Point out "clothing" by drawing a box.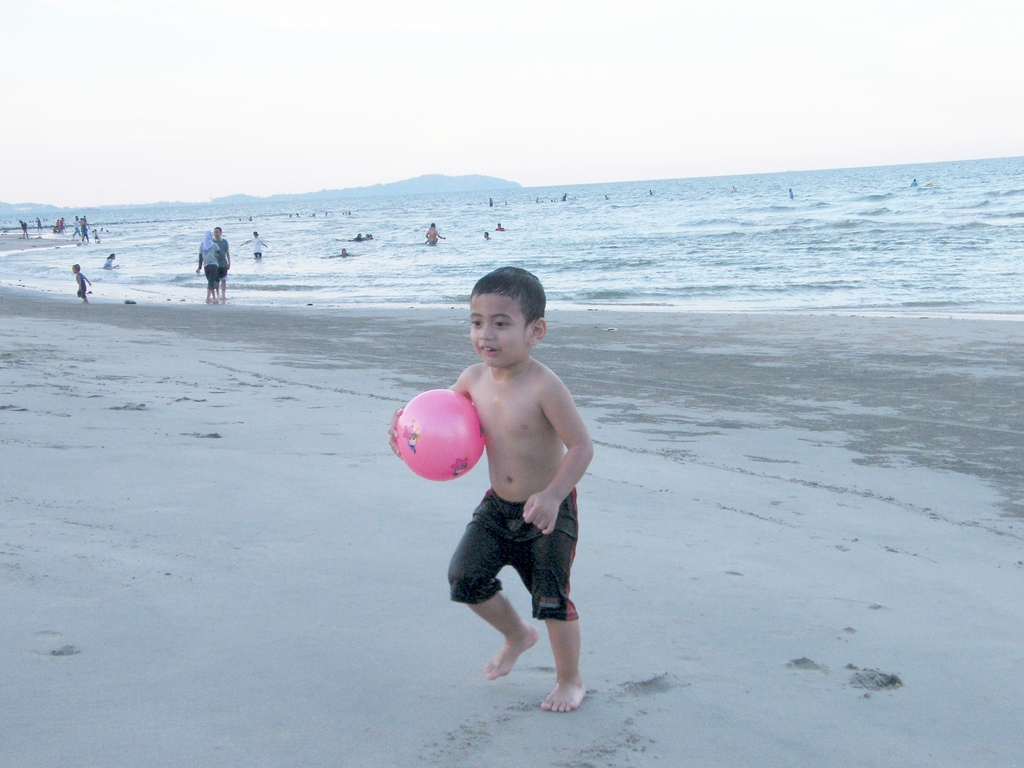
left=253, top=234, right=260, bottom=257.
